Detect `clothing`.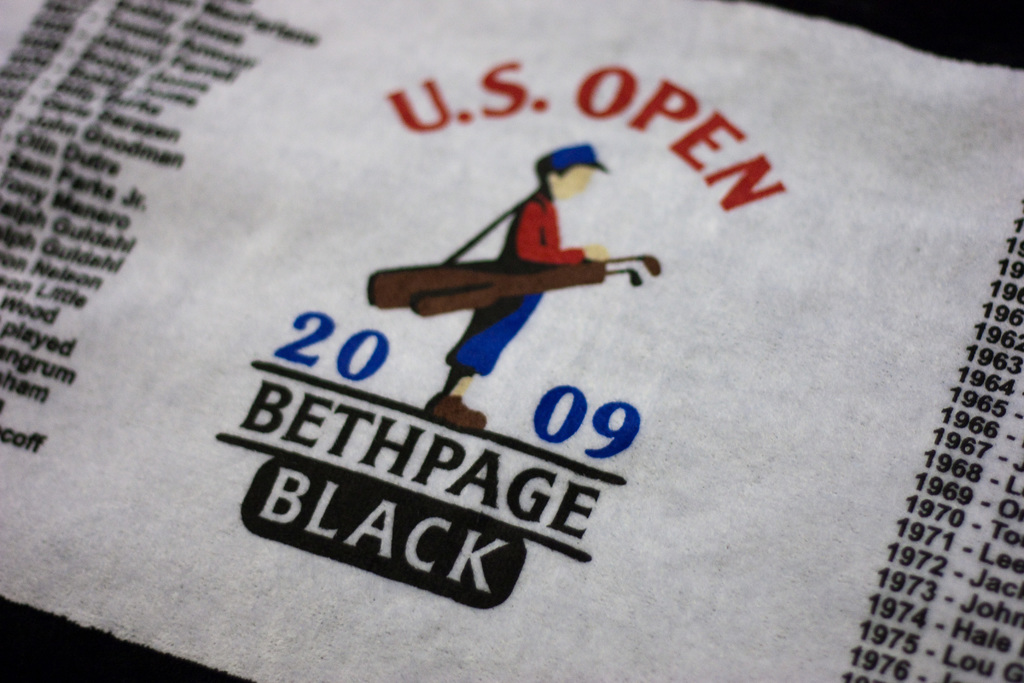
Detected at <bbox>452, 188, 580, 372</bbox>.
